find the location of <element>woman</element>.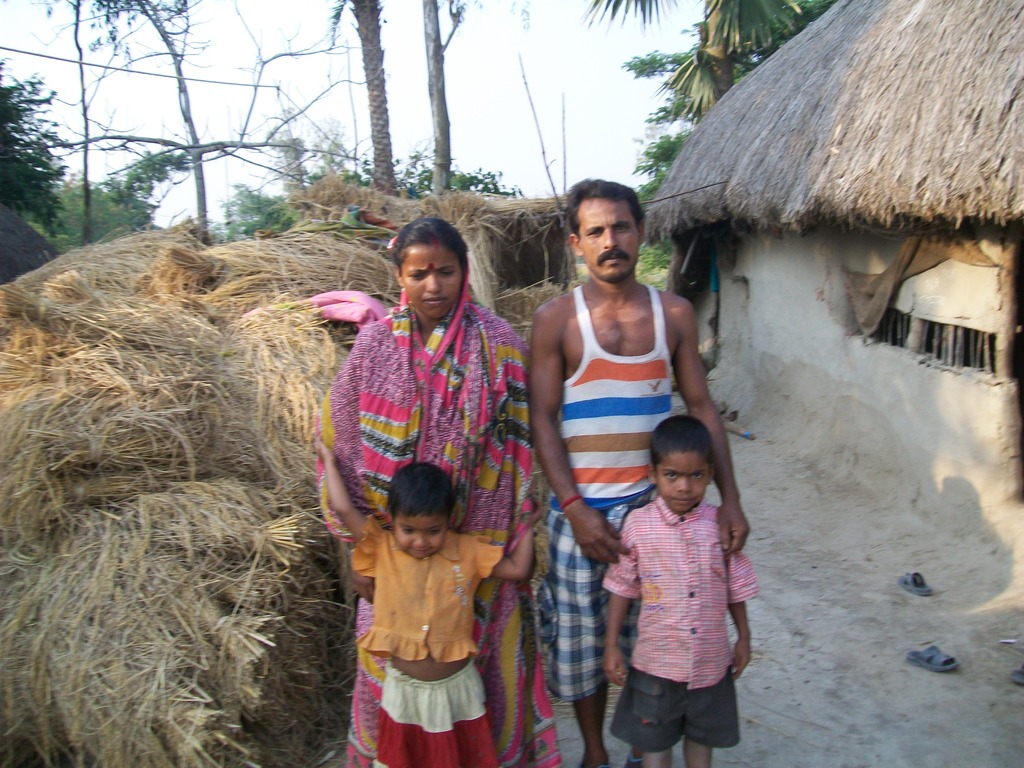
Location: [316,234,545,672].
